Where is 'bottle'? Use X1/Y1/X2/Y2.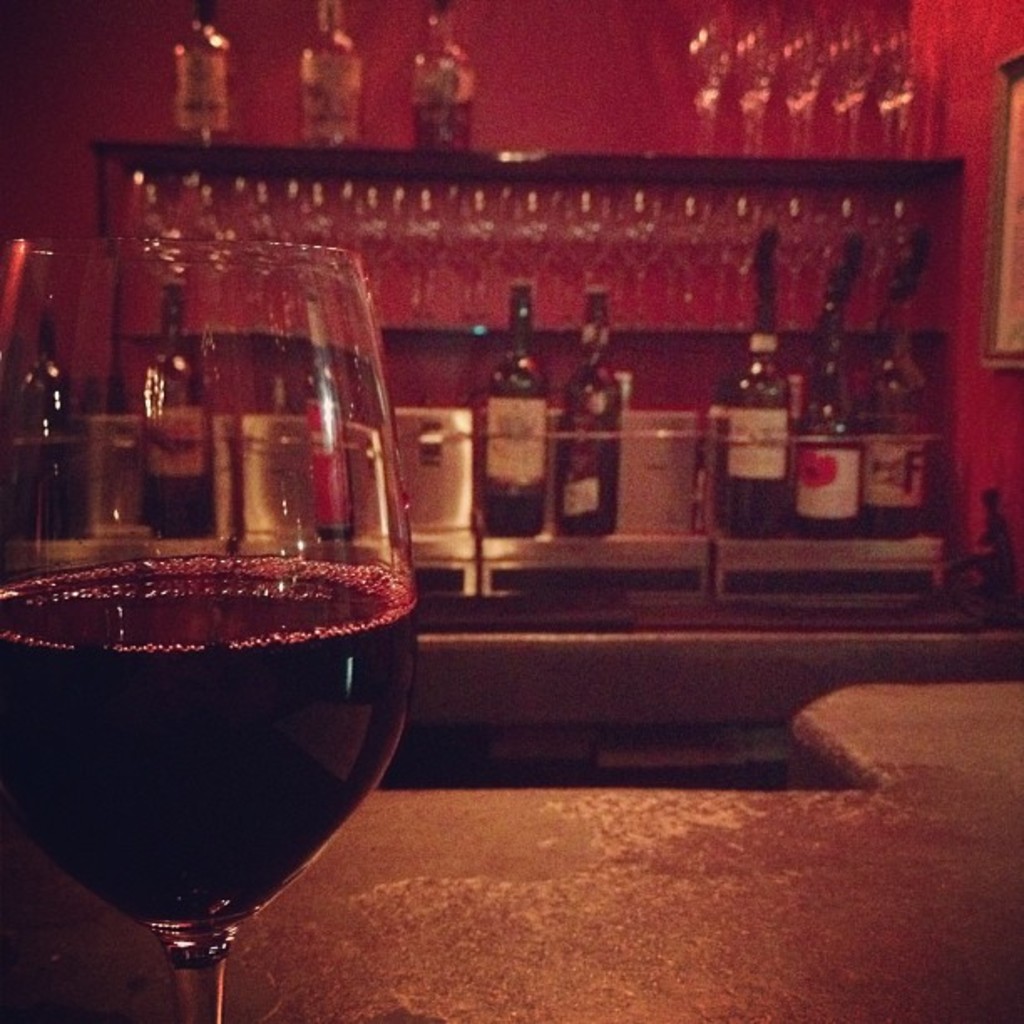
848/330/929/549.
